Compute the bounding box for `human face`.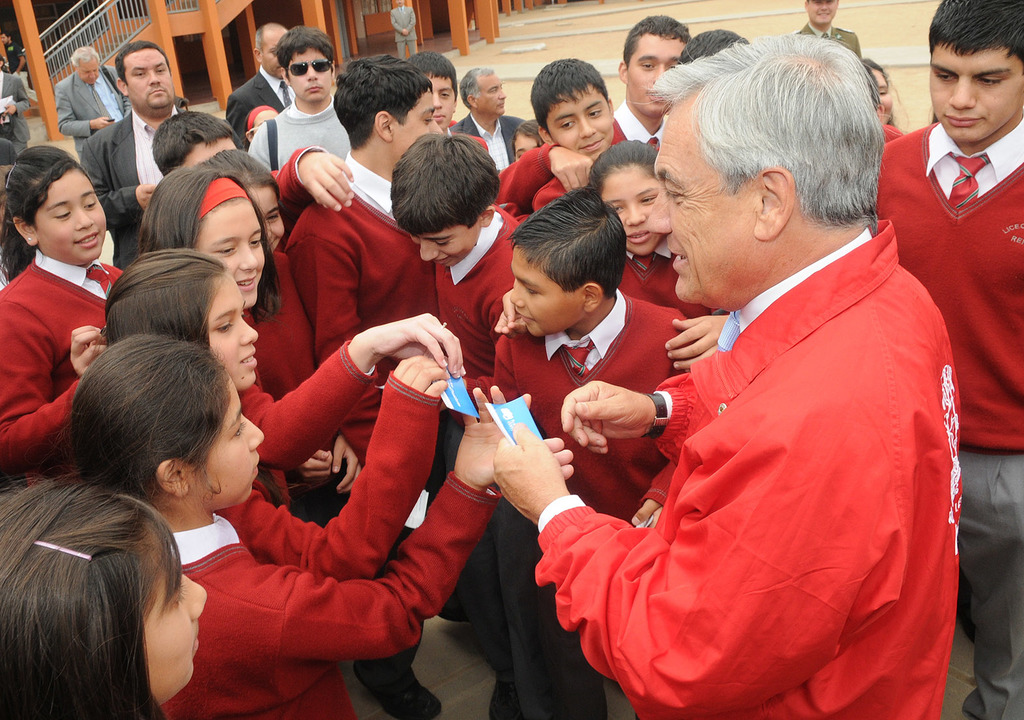
392, 82, 449, 162.
